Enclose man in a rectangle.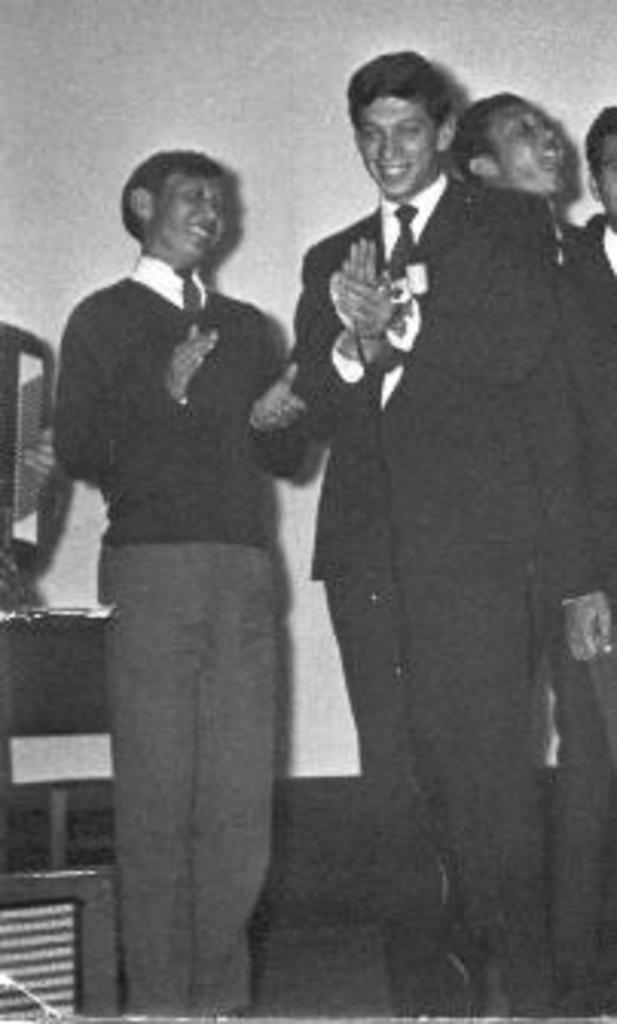
(24,144,305,1015).
